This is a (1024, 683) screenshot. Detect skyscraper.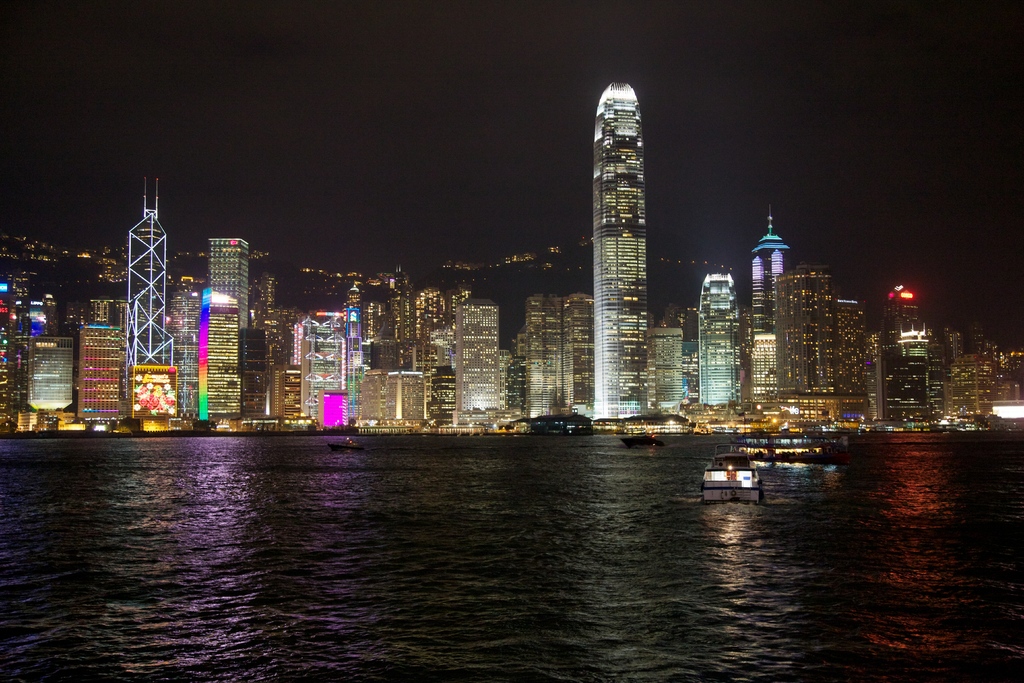
pyautogui.locateOnScreen(529, 304, 593, 425).
